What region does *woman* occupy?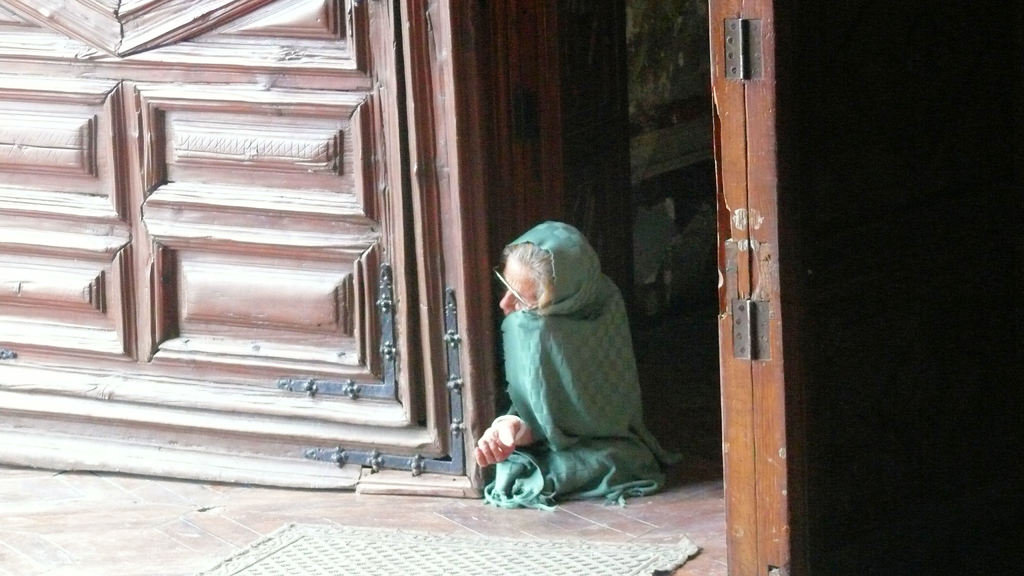
(472, 223, 681, 511).
